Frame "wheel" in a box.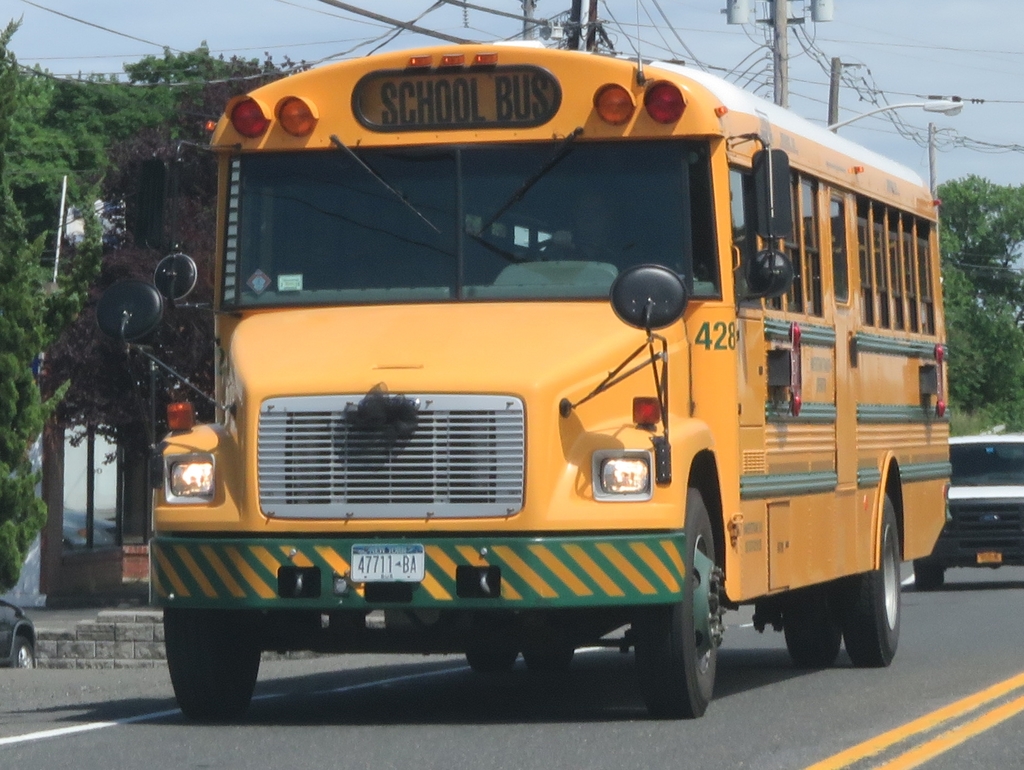
842 488 904 671.
